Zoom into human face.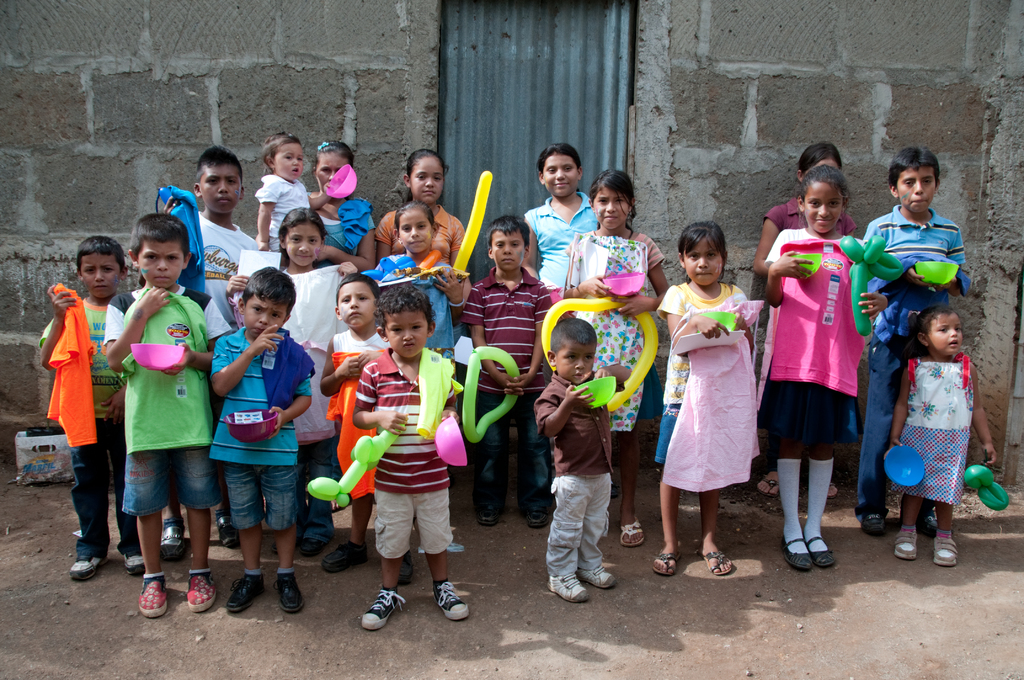
Zoom target: 287,224,323,269.
